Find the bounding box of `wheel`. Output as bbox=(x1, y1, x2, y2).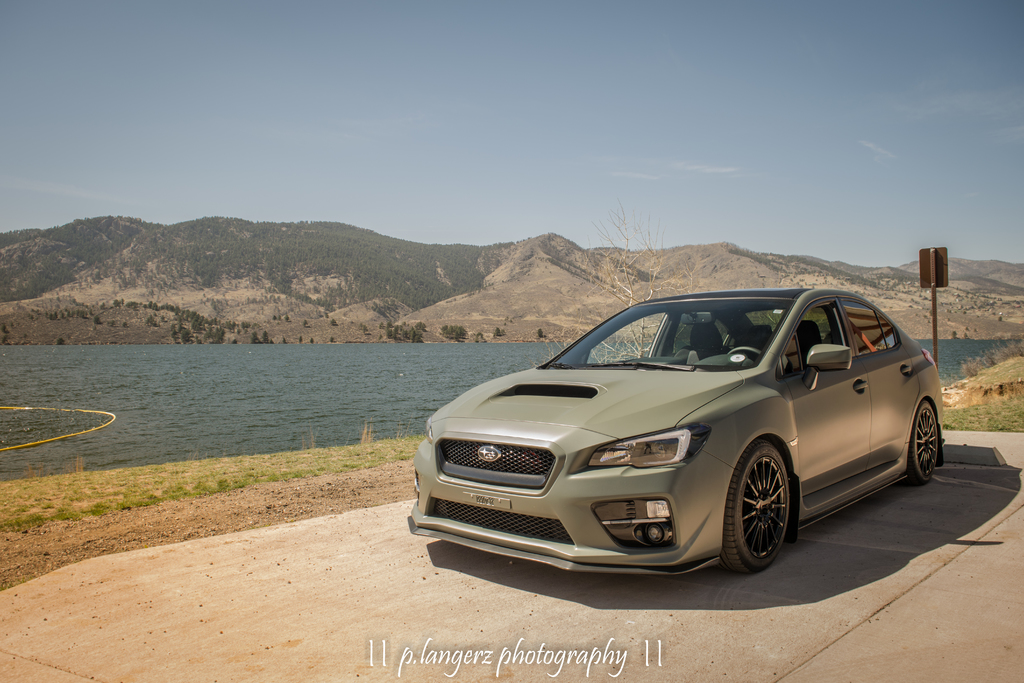
bbox=(735, 454, 807, 563).
